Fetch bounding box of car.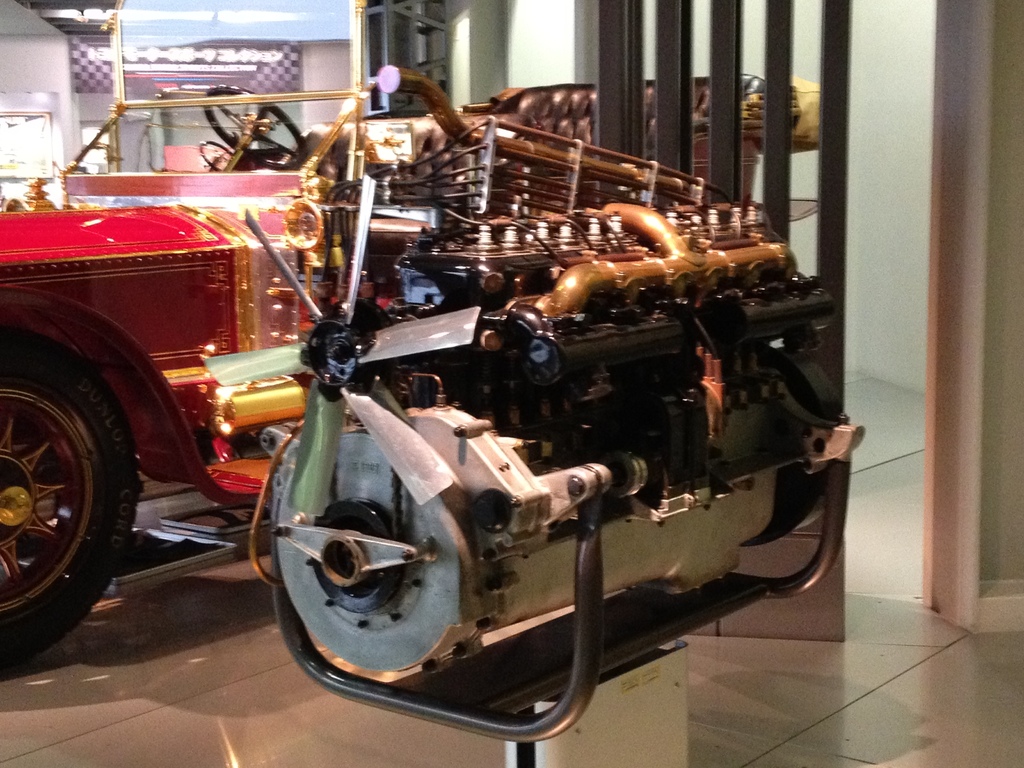
Bbox: <bbox>0, 84, 826, 664</bbox>.
